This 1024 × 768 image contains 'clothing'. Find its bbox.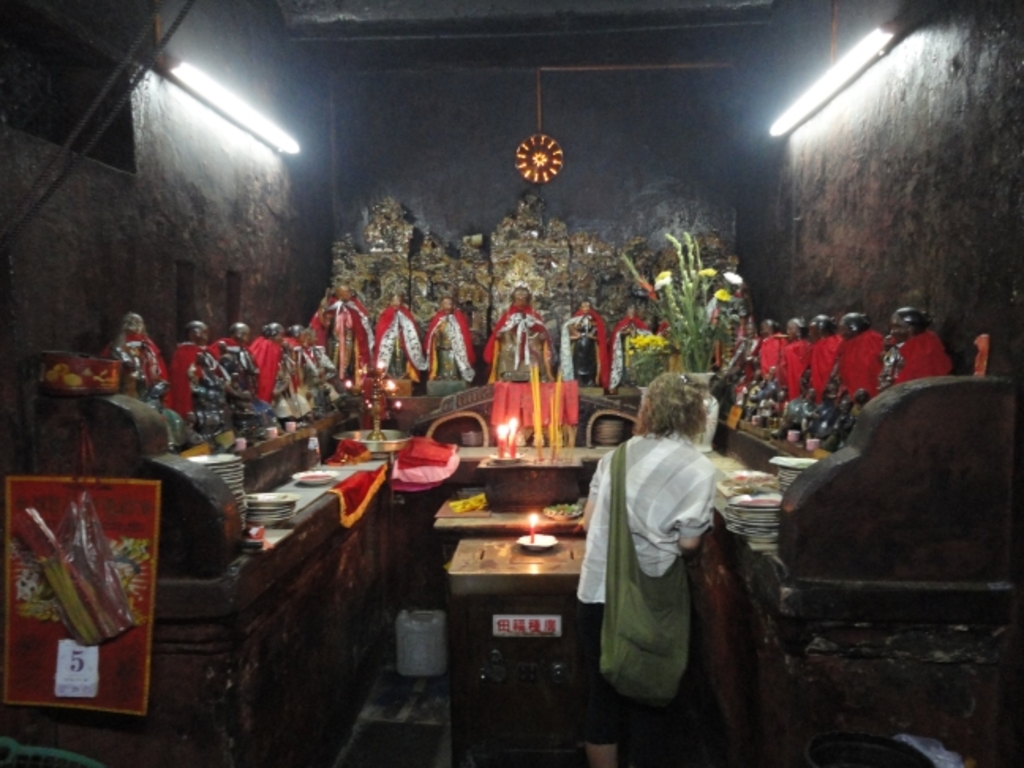
482/300/553/381.
